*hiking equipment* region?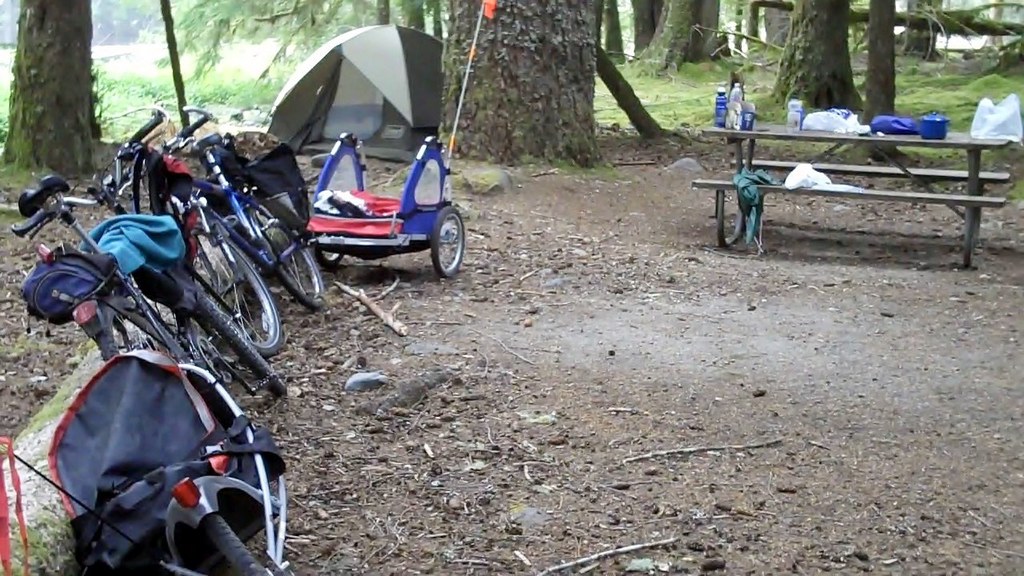
<region>262, 21, 445, 166</region>
